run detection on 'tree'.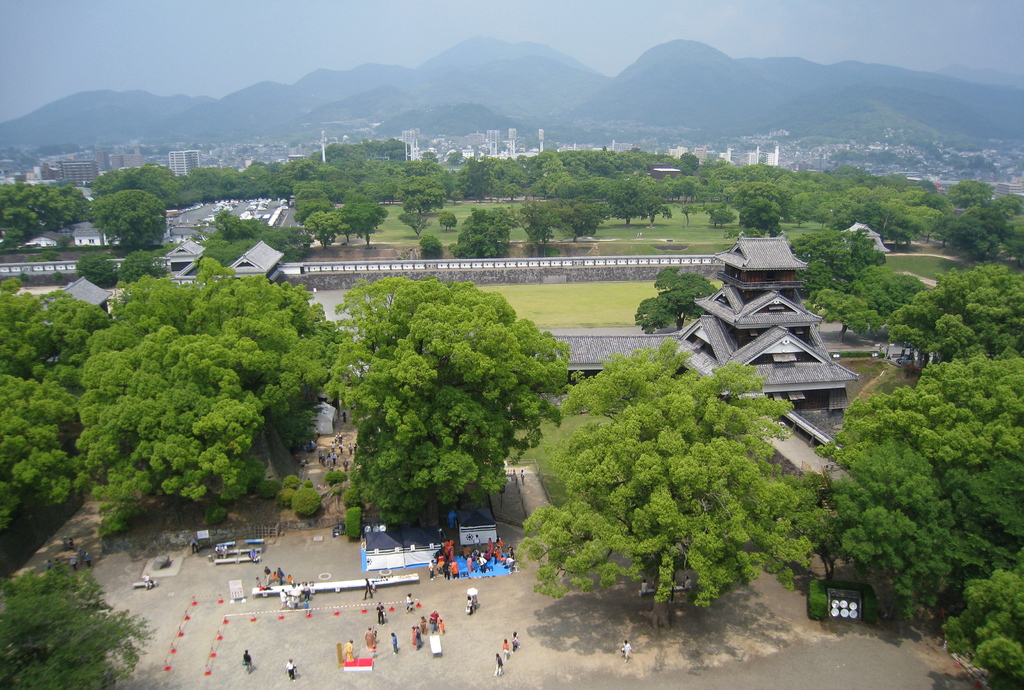
Result: {"left": 728, "top": 165, "right": 796, "bottom": 190}.
